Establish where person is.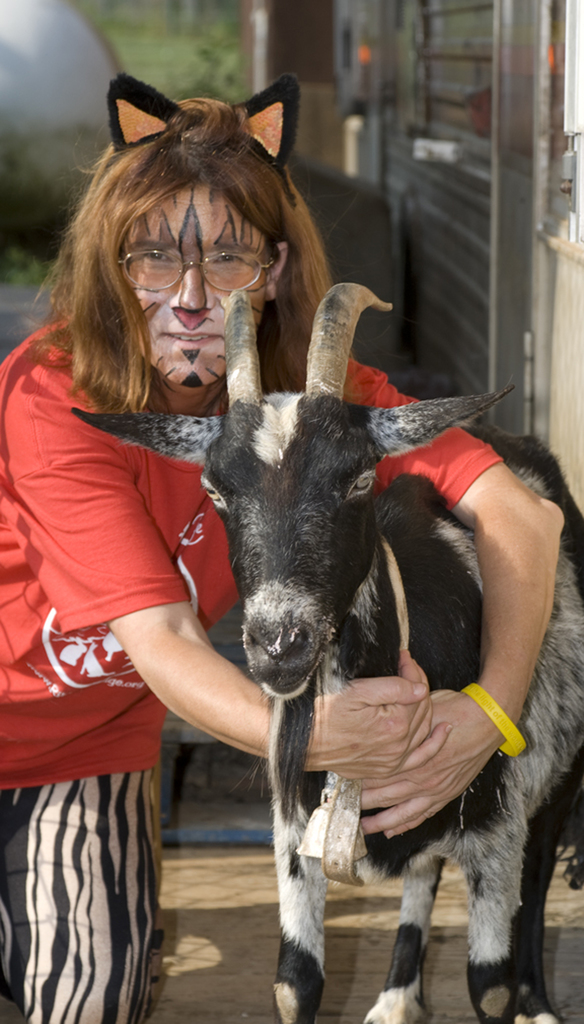
Established at [x1=0, y1=70, x2=565, y2=1021].
